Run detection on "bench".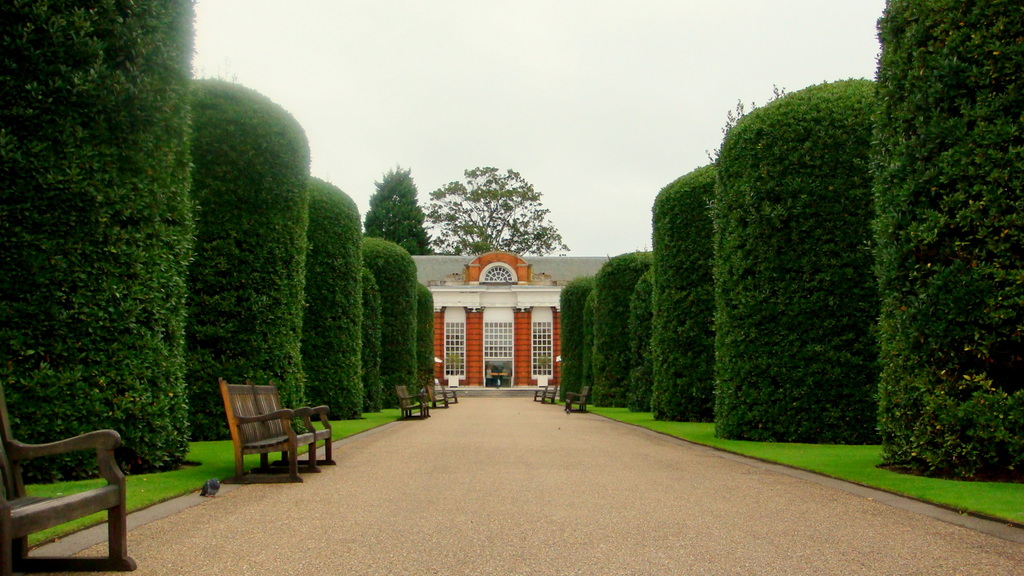
Result: Rect(536, 372, 557, 404).
